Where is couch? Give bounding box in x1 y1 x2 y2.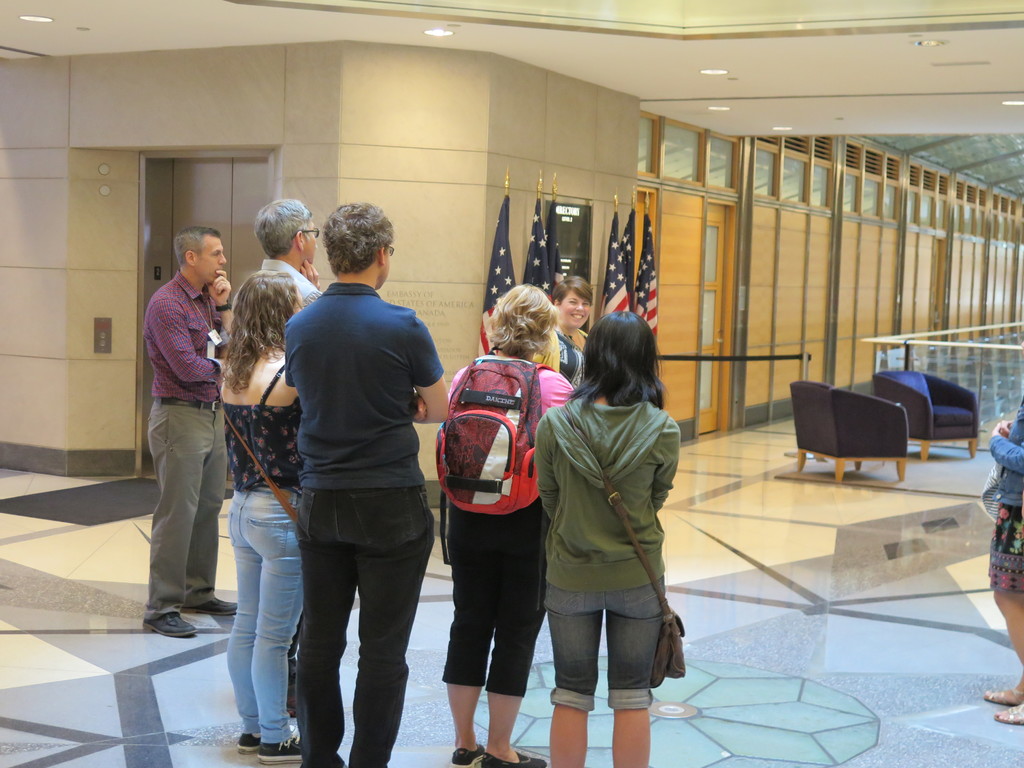
790 381 905 483.
